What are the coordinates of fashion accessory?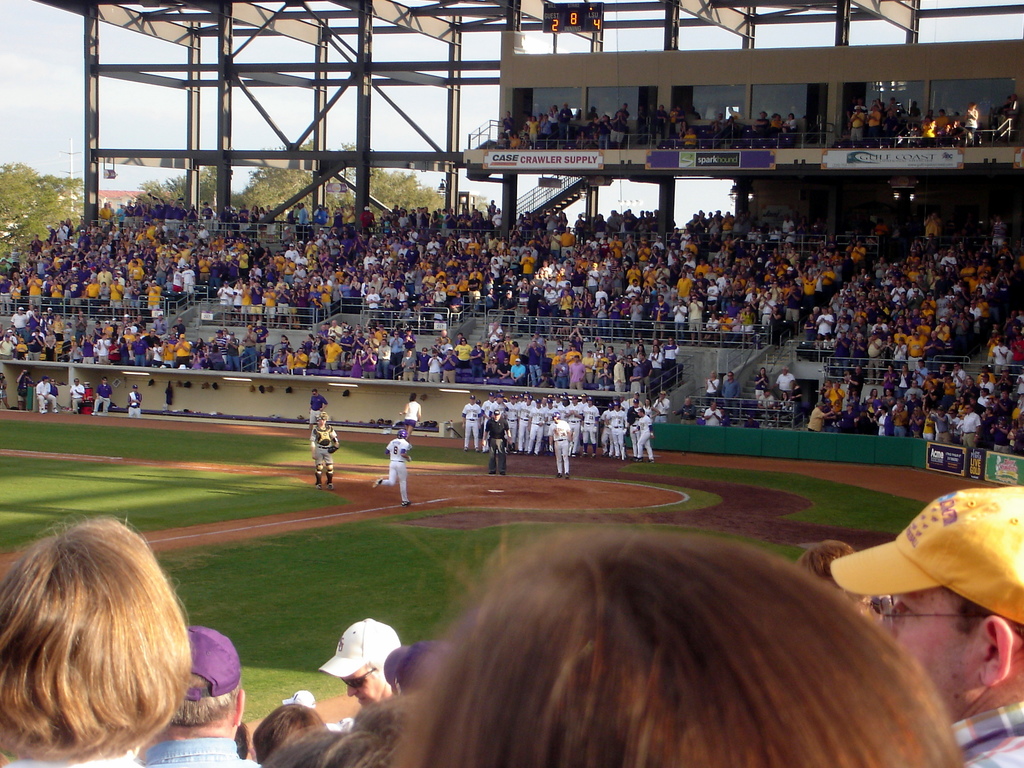
box=[324, 719, 353, 735].
